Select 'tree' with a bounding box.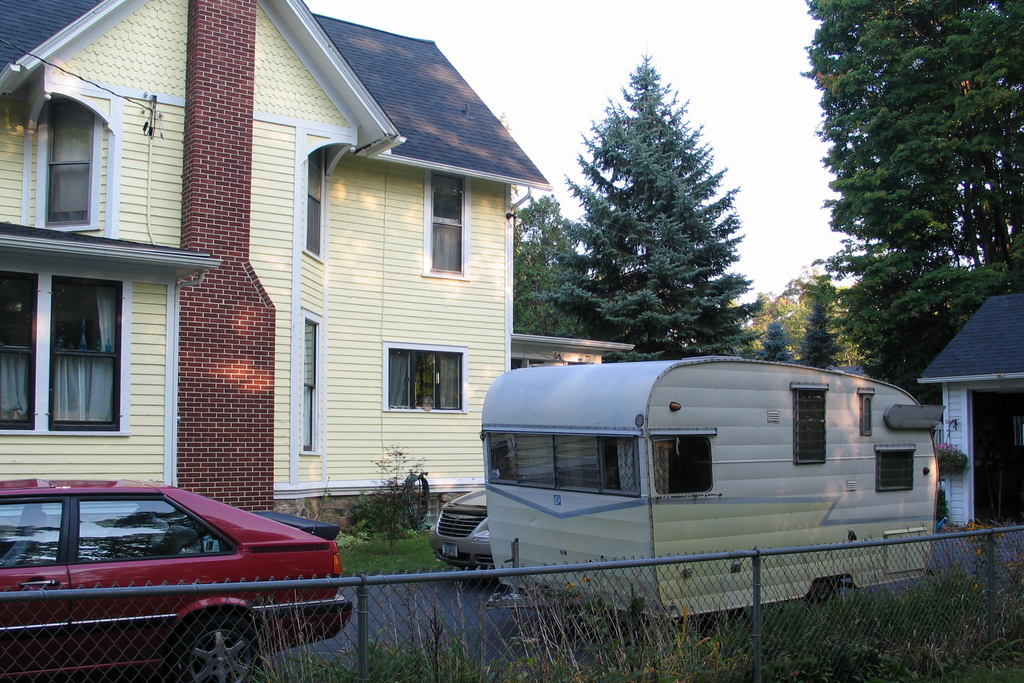
detection(509, 184, 596, 336).
